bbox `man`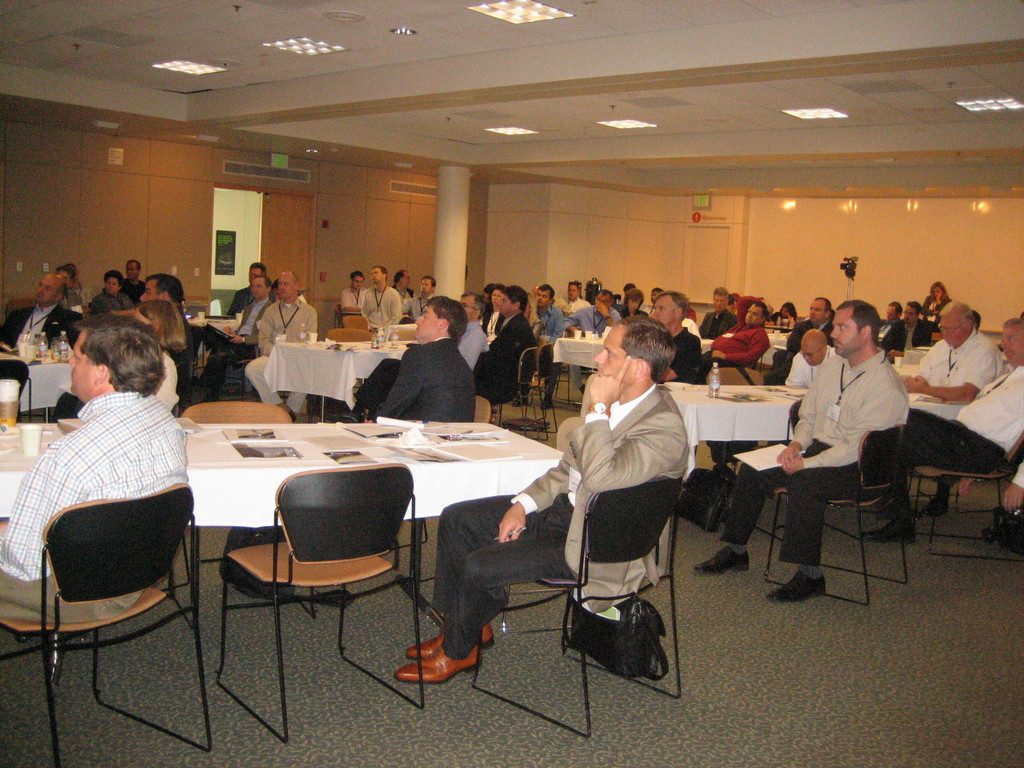
BBox(251, 269, 316, 411)
